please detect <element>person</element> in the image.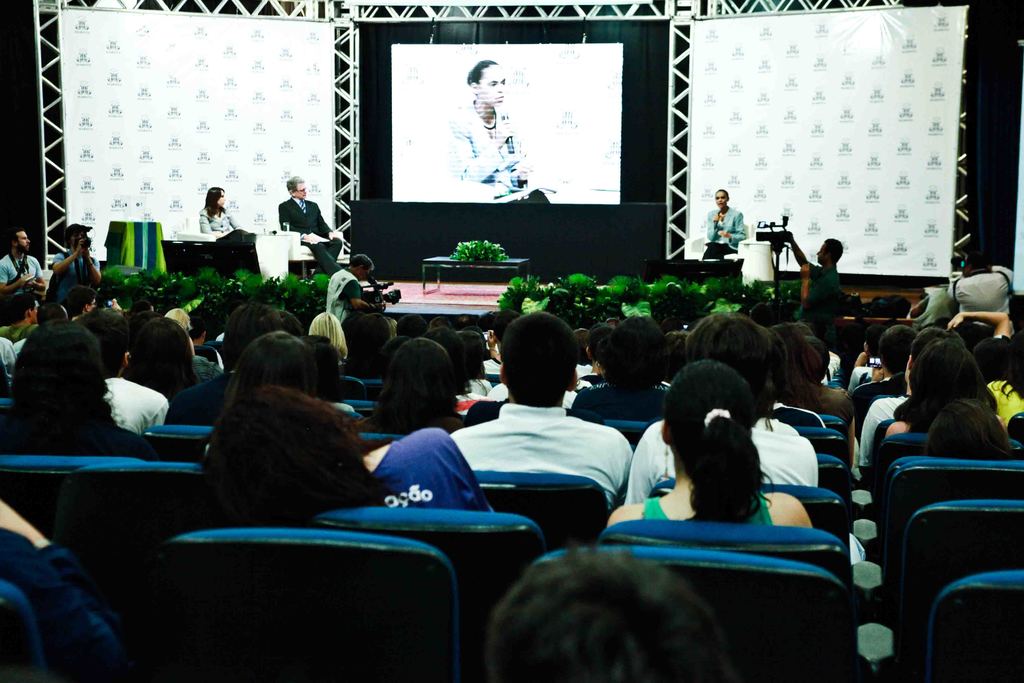
(x1=0, y1=483, x2=134, y2=677).
